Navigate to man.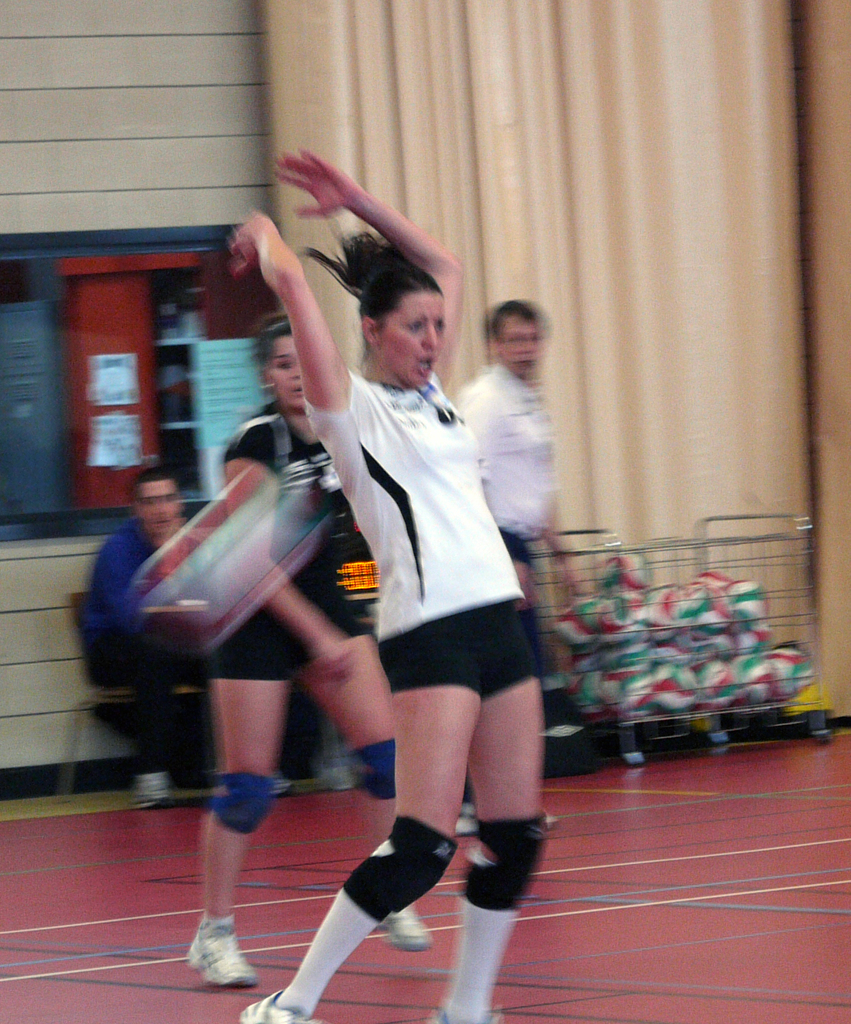
Navigation target: <region>465, 292, 582, 671</region>.
